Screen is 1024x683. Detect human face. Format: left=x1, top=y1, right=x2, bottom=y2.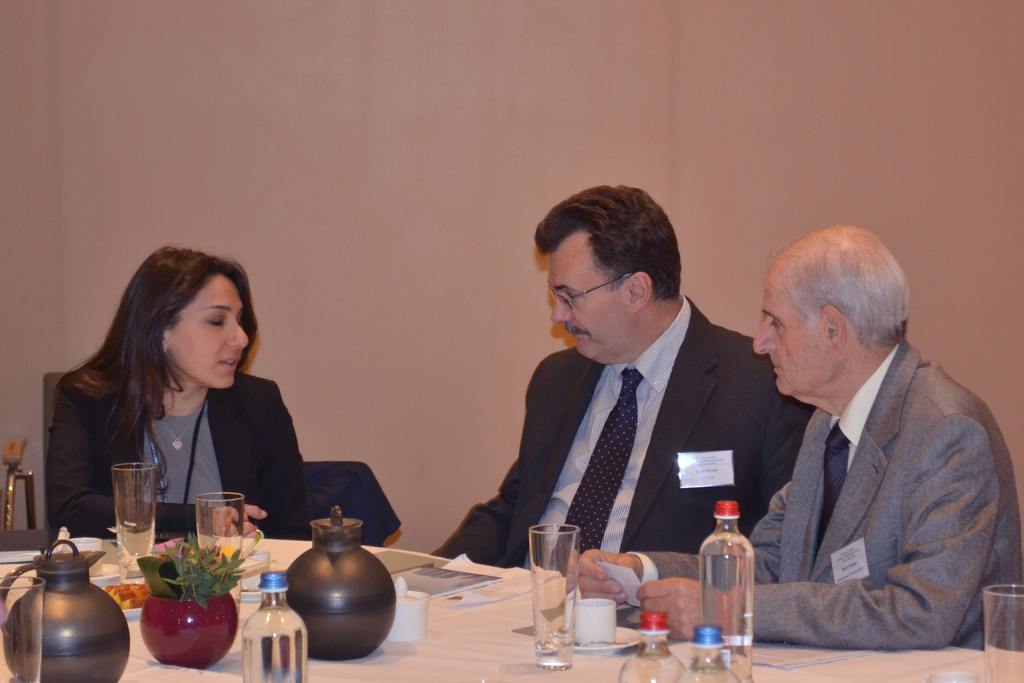
left=170, top=276, right=249, bottom=392.
